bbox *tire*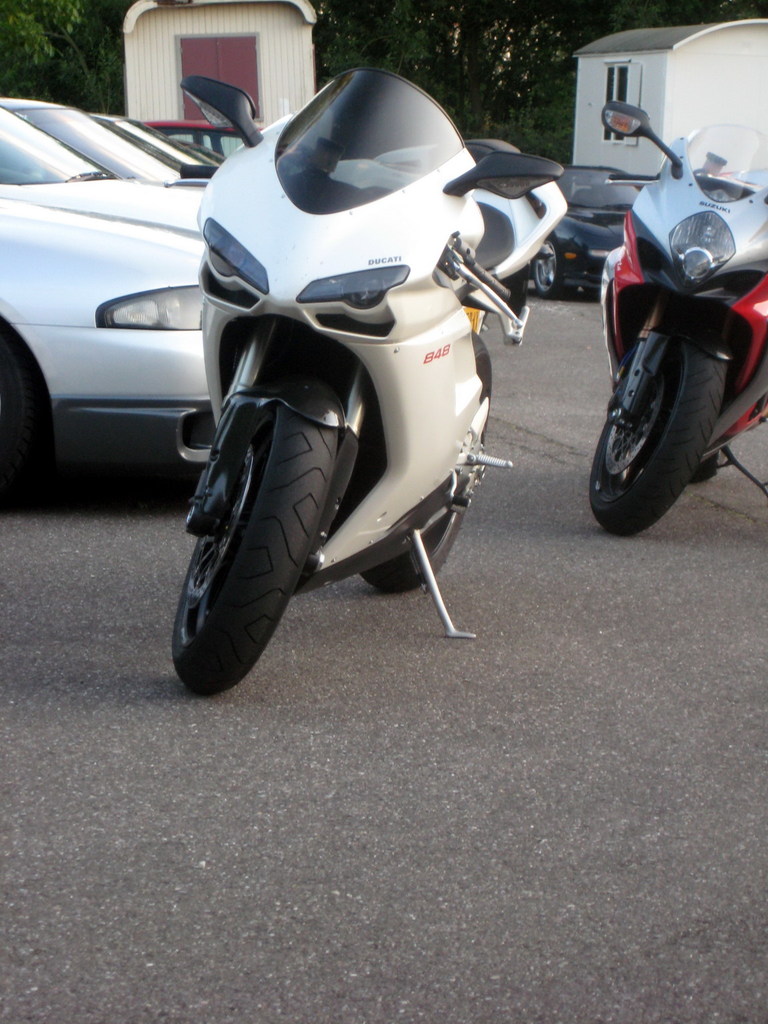
region(359, 329, 491, 591)
